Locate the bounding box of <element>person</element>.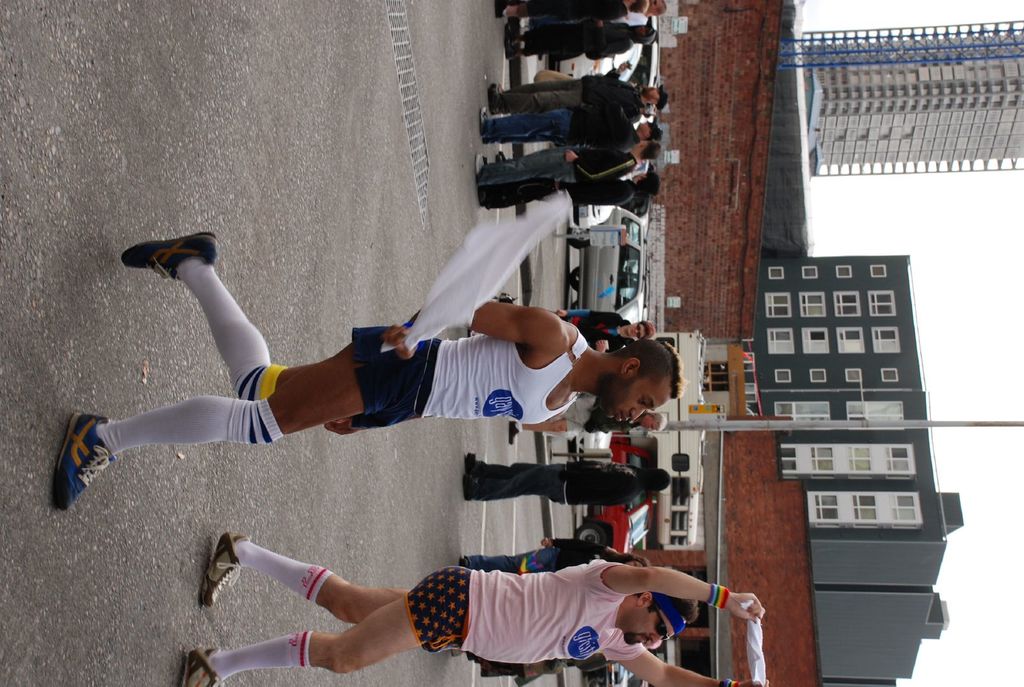
Bounding box: crop(502, 16, 662, 63).
